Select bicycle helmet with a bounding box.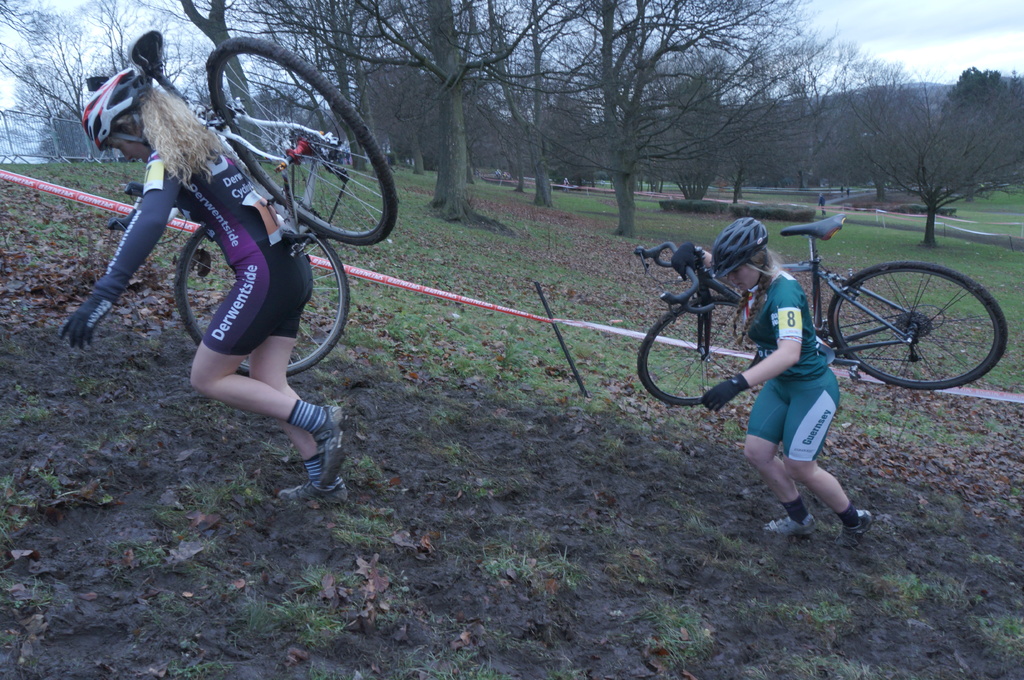
select_region(73, 68, 148, 145).
